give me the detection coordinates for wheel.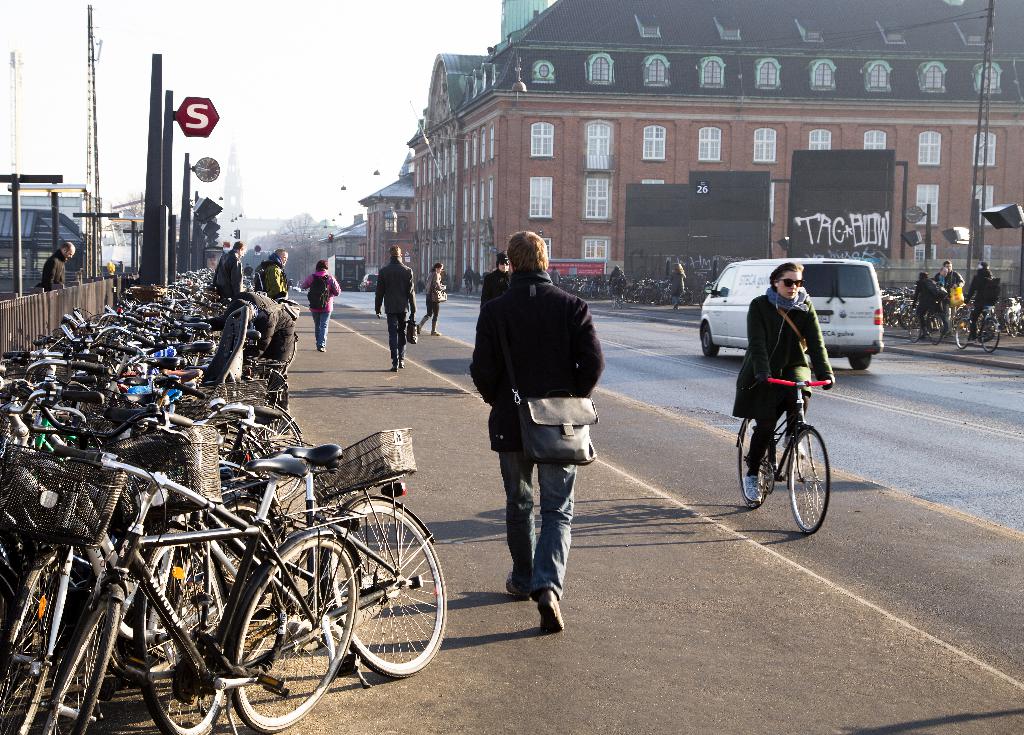
box(1006, 307, 1022, 337).
